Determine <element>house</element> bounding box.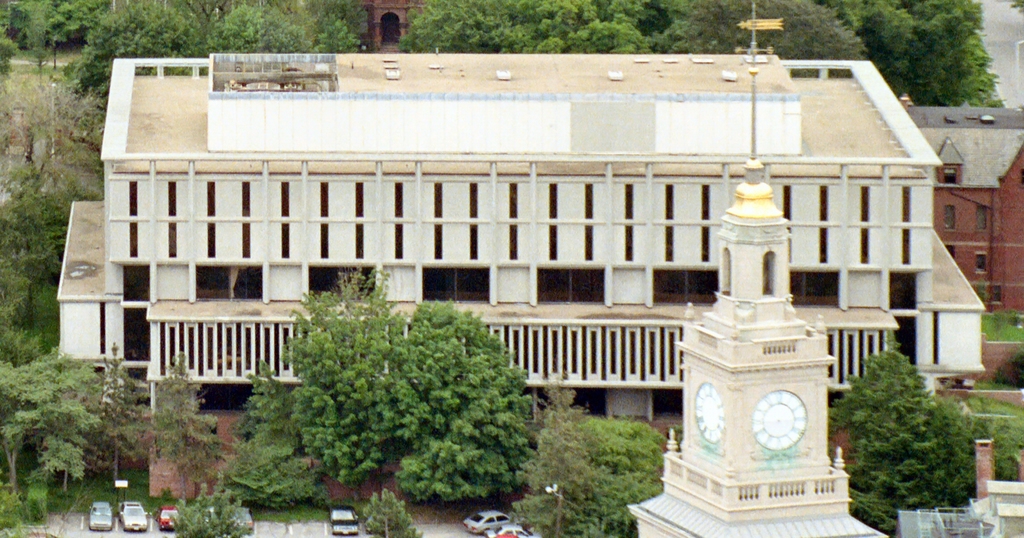
Determined: bbox=[32, 12, 1002, 471].
